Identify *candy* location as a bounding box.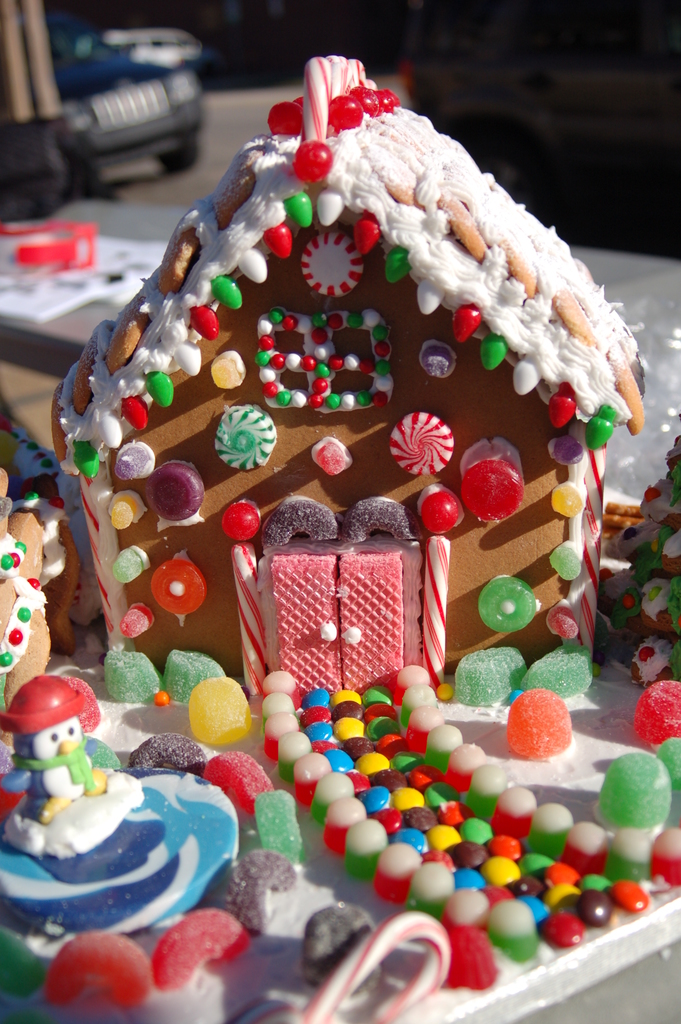
crop(549, 538, 584, 580).
